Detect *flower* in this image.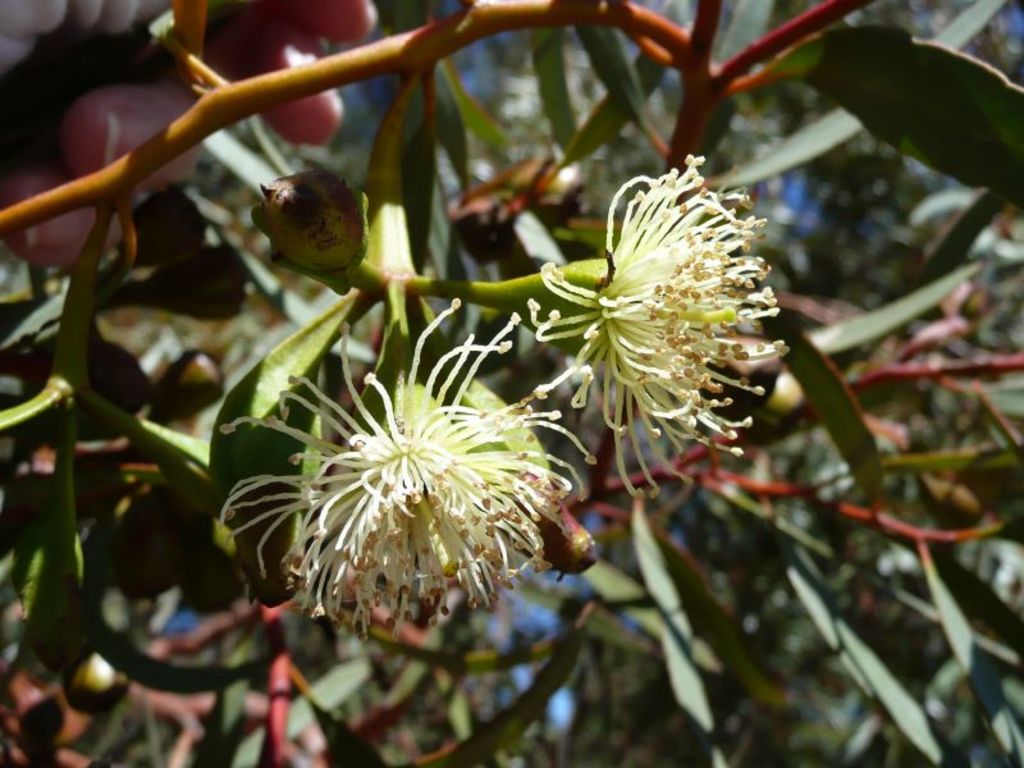
Detection: [223,337,591,631].
